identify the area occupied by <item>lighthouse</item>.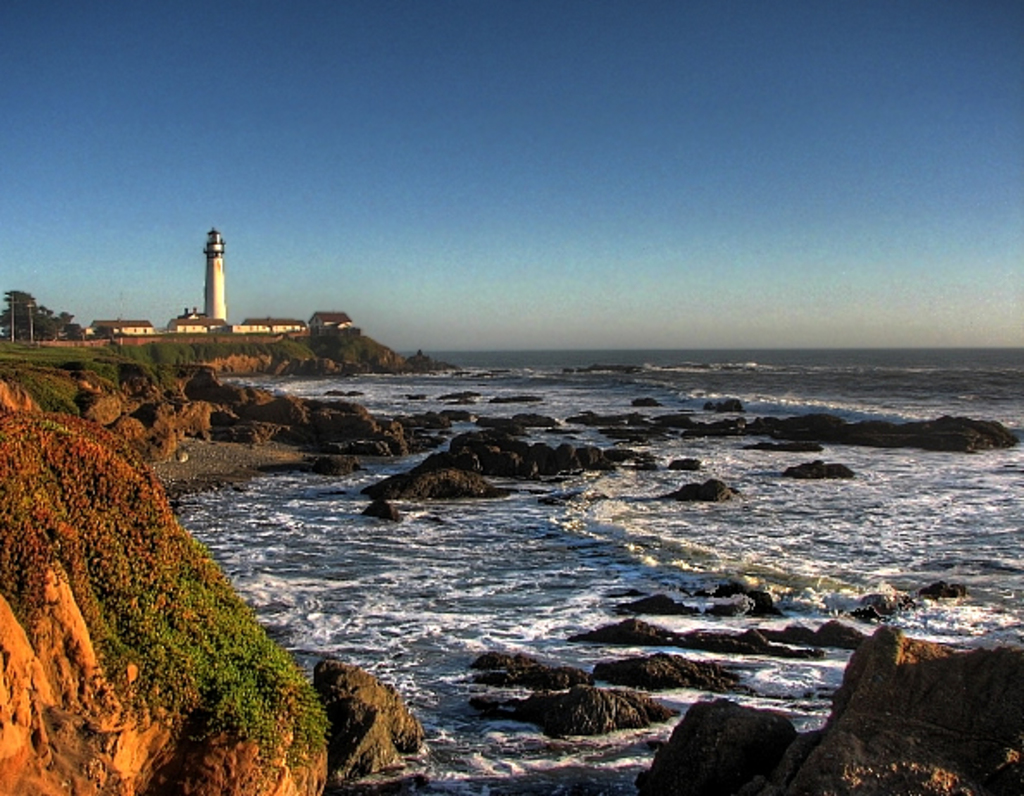
Area: Rect(200, 227, 226, 319).
